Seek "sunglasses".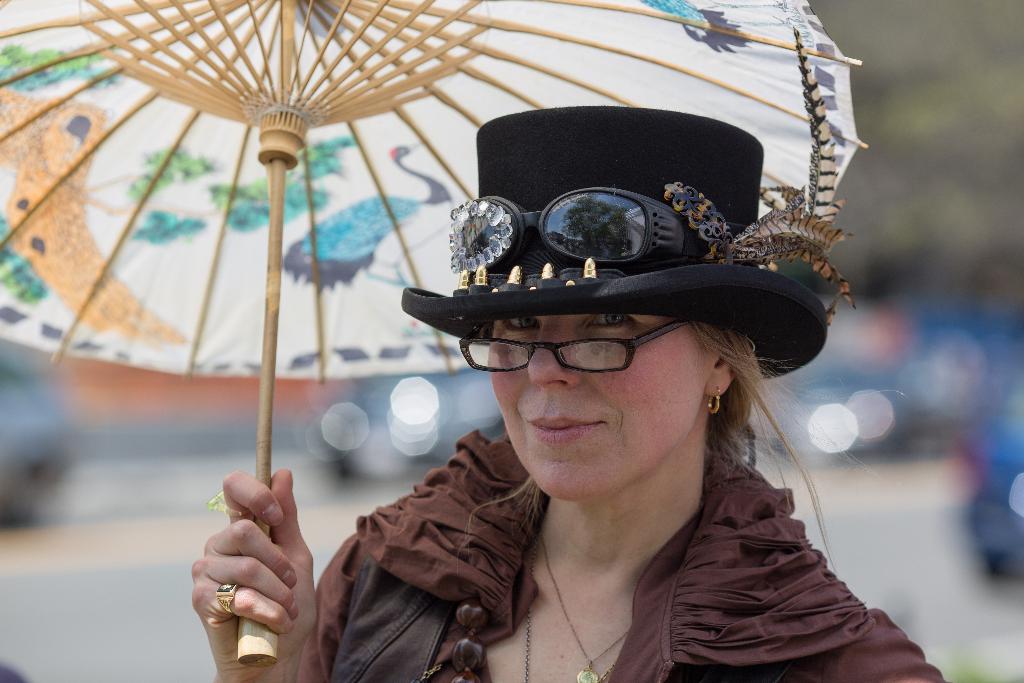
x1=446, y1=185, x2=703, y2=273.
